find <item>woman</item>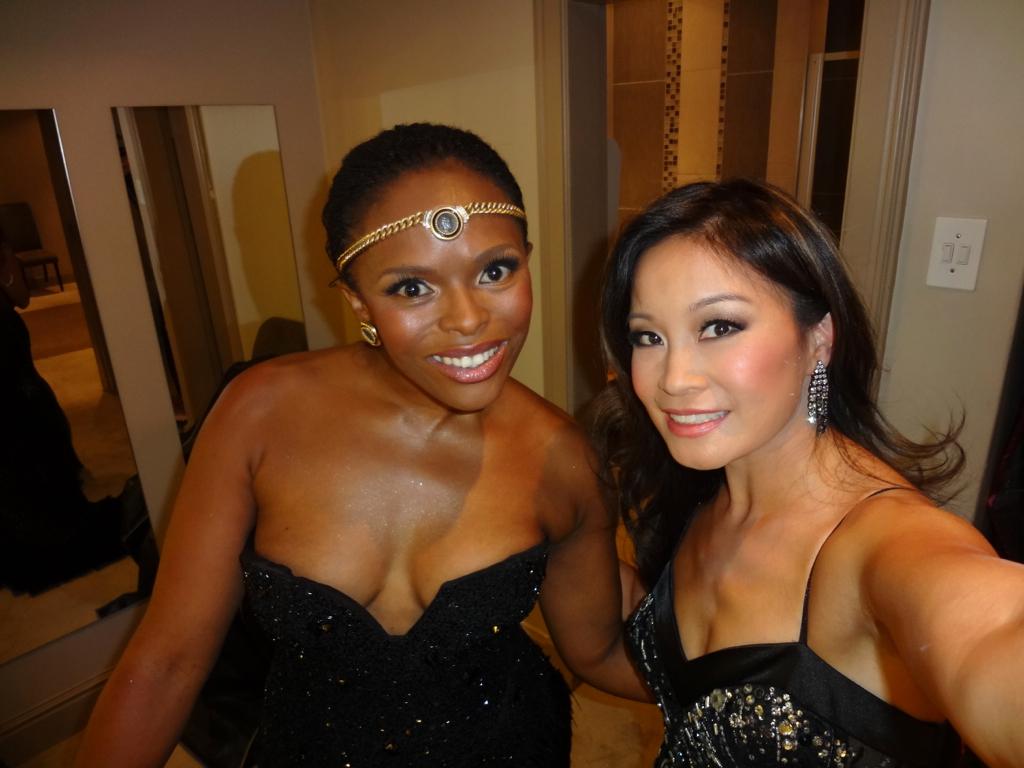
<bbox>64, 121, 649, 767</bbox>
